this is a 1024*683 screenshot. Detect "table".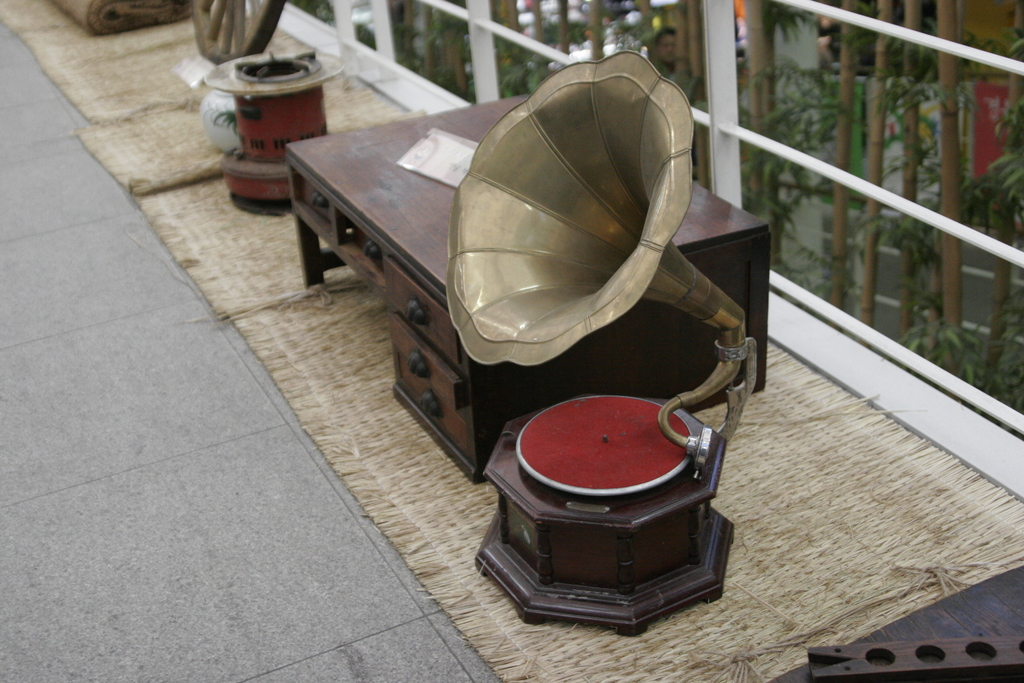
x1=254 y1=94 x2=790 y2=600.
